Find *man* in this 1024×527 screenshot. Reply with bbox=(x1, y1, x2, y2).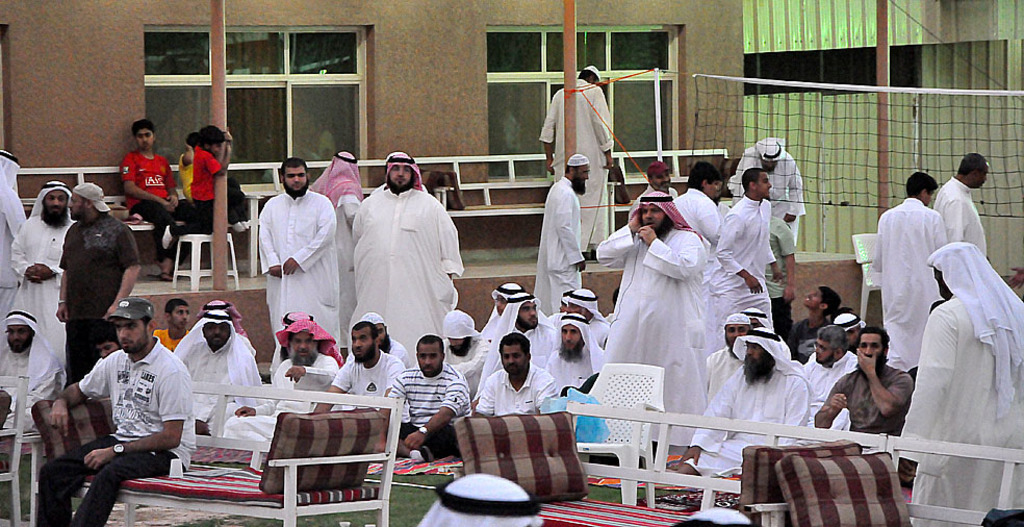
bbox=(936, 153, 993, 260).
